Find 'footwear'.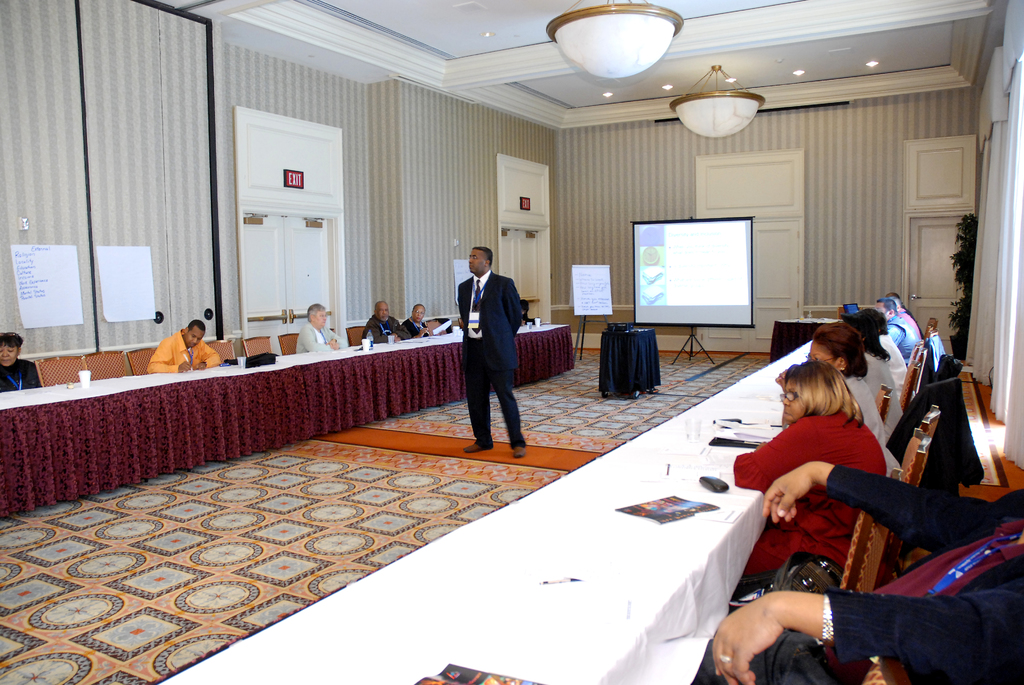
x1=461, y1=439, x2=493, y2=453.
